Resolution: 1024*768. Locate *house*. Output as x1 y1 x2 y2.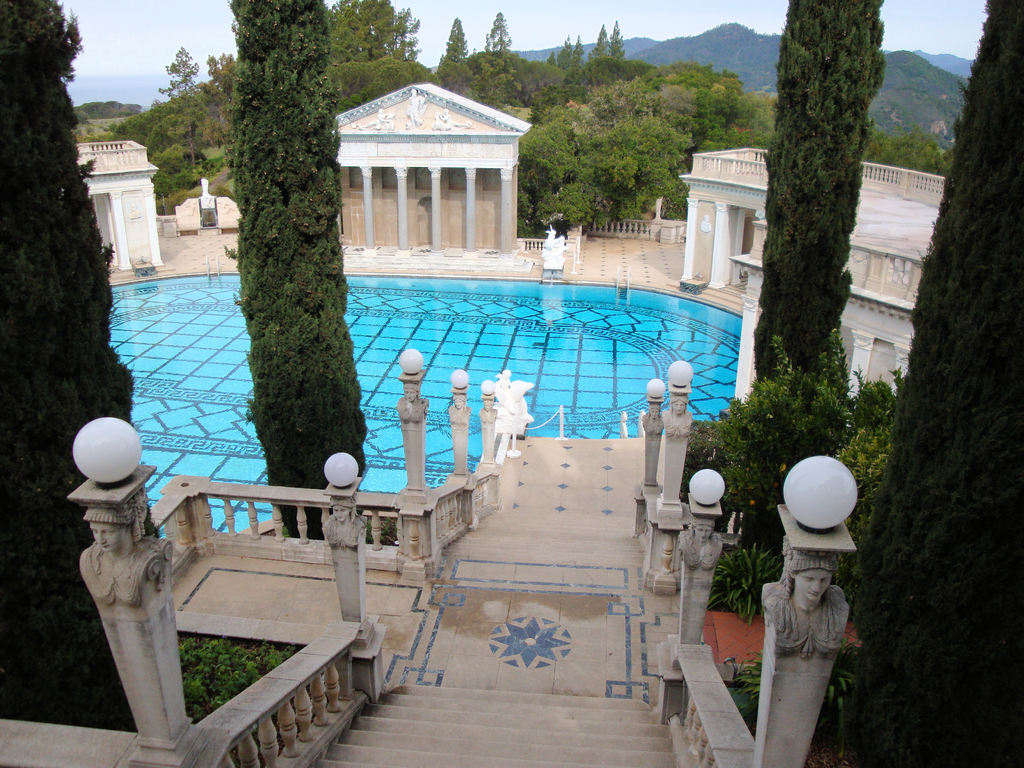
305 73 545 259.
